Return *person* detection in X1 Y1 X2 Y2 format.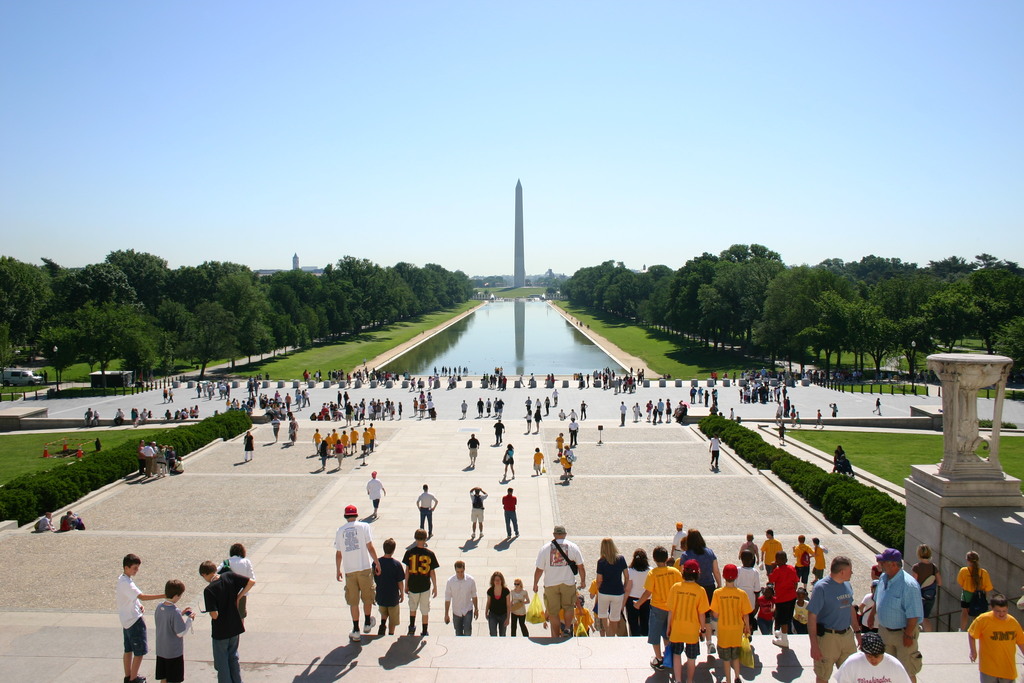
287 416 298 446.
